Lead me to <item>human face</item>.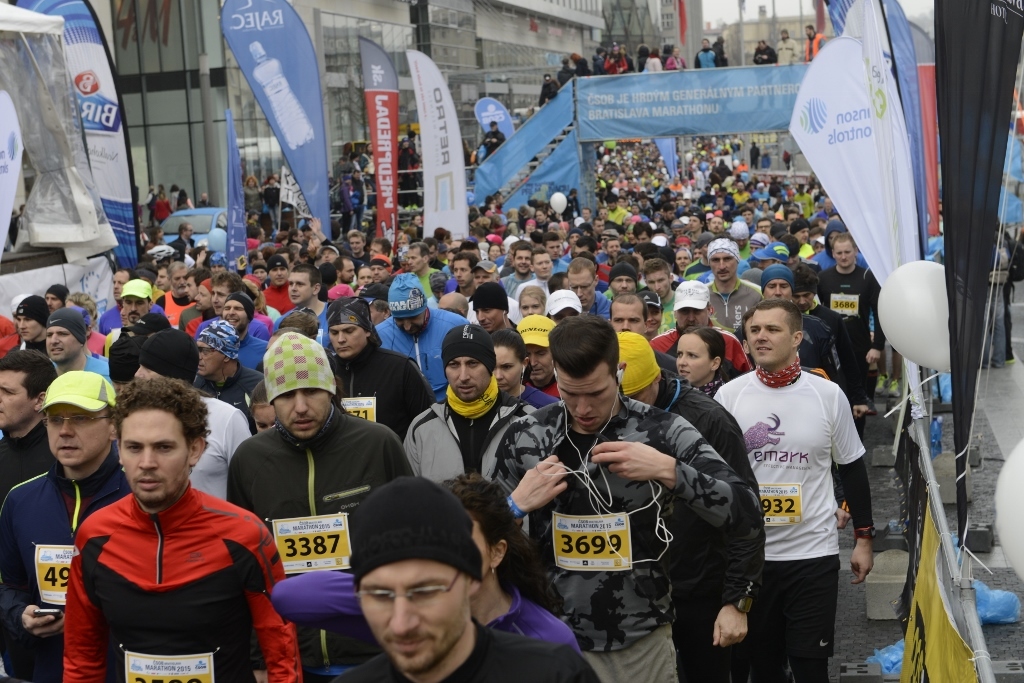
Lead to BBox(50, 405, 110, 464).
